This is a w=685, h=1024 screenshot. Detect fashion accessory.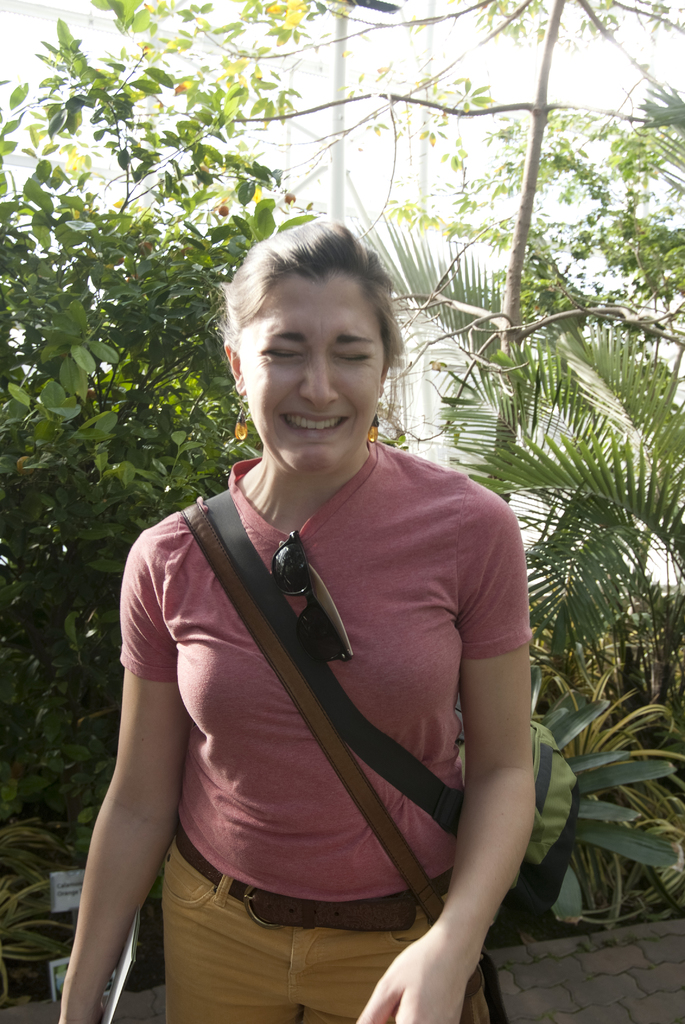
pyautogui.locateOnScreen(232, 393, 249, 440).
